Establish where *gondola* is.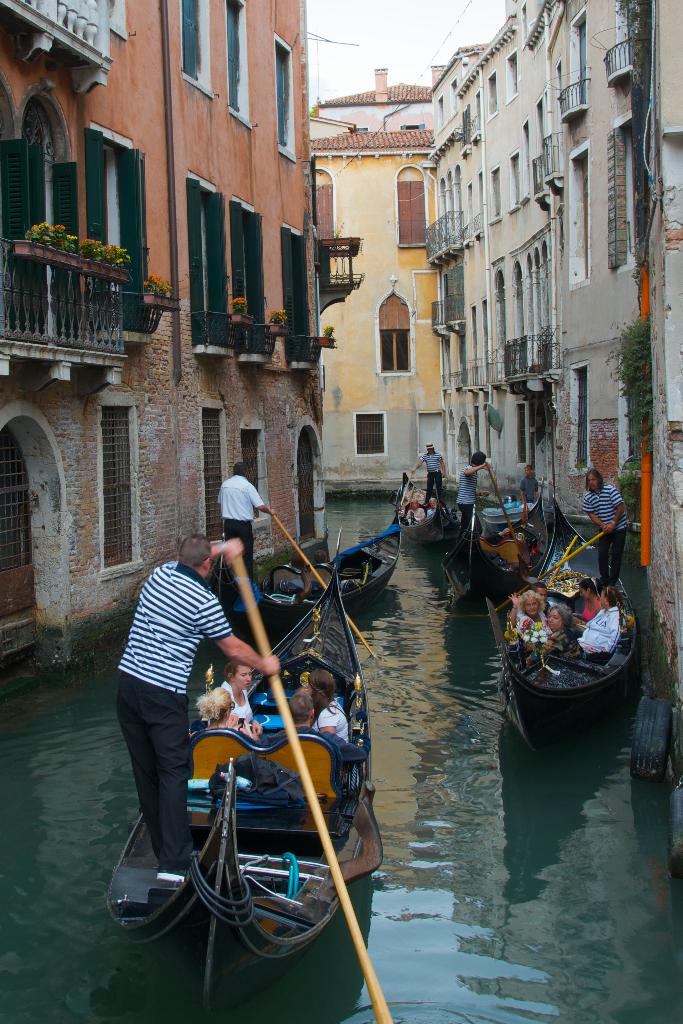
Established at <region>483, 527, 667, 763</region>.
